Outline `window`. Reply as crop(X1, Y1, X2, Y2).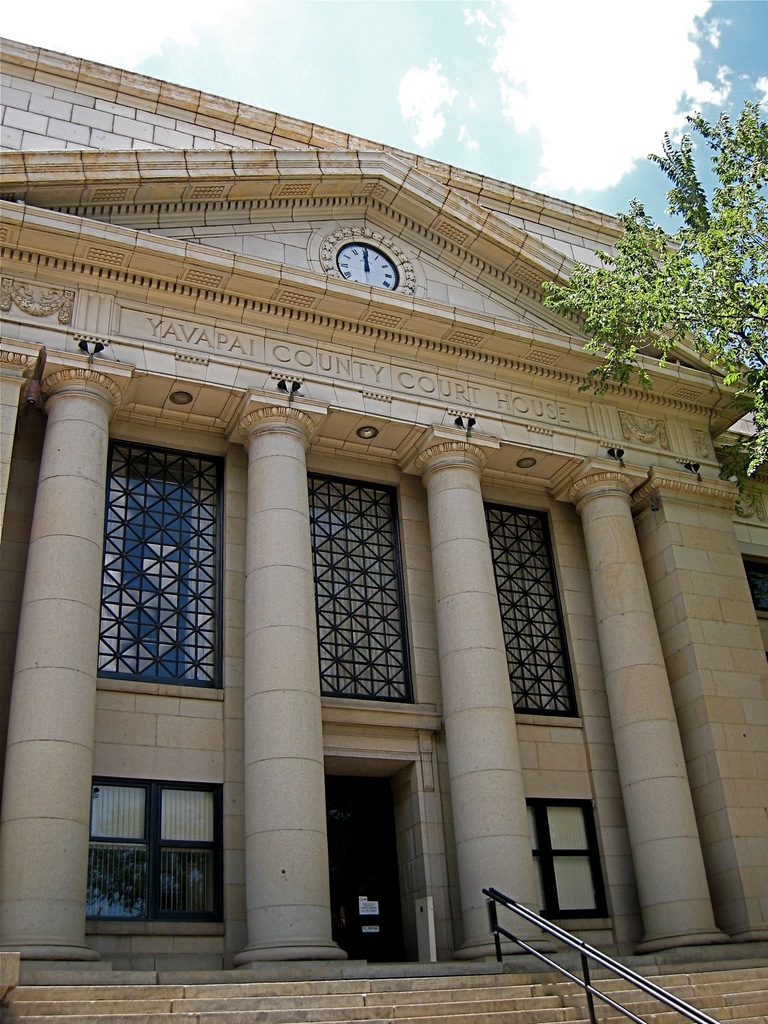
crop(486, 500, 577, 719).
